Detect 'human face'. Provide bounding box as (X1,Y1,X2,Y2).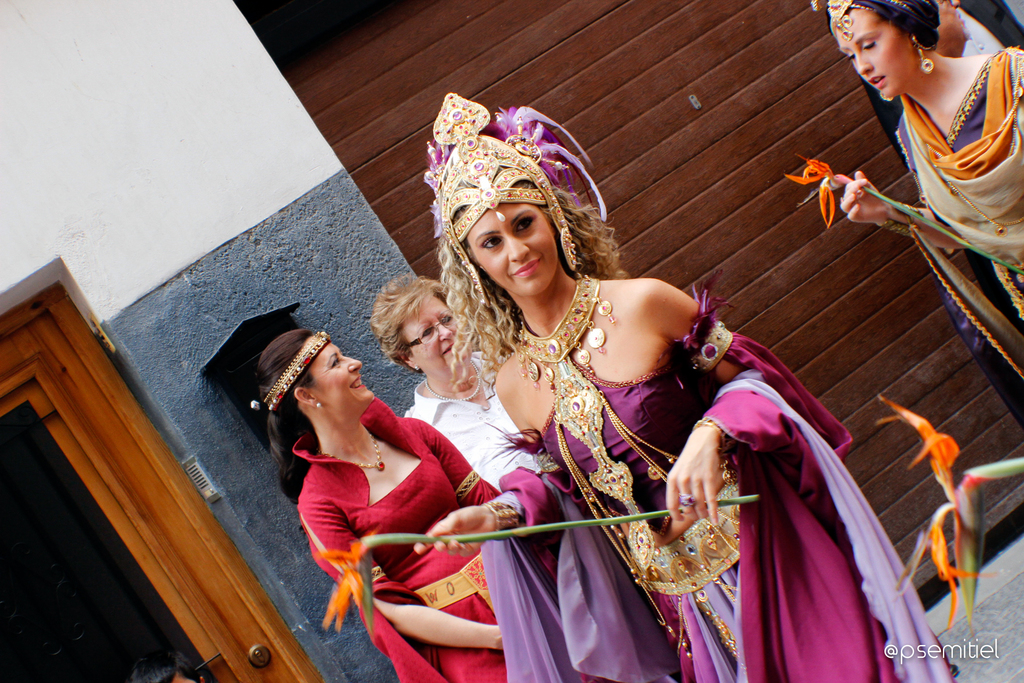
(468,199,557,300).
